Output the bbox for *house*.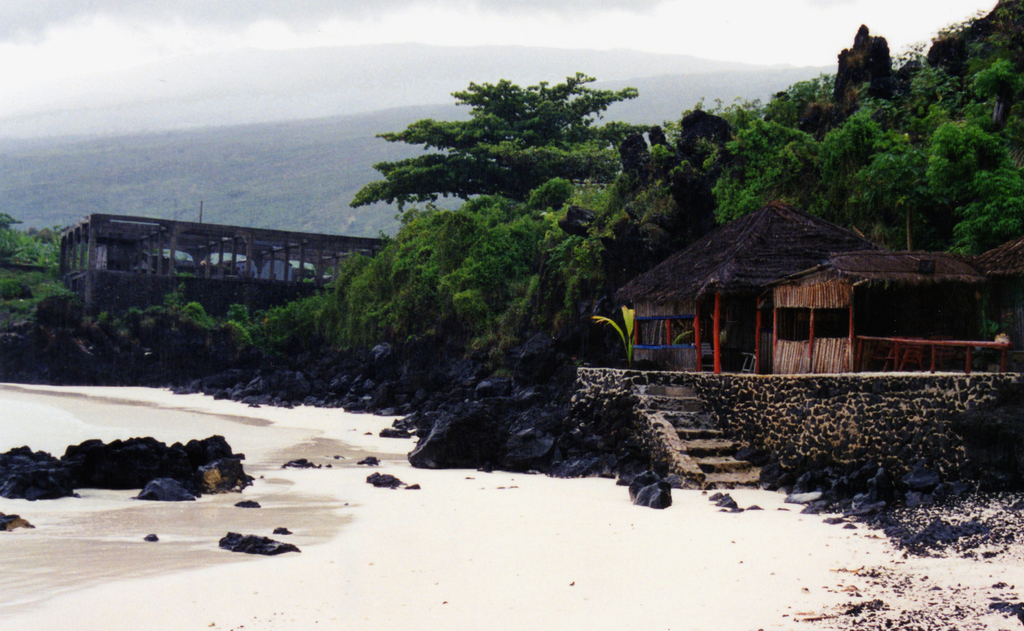
bbox=[609, 193, 1023, 364].
